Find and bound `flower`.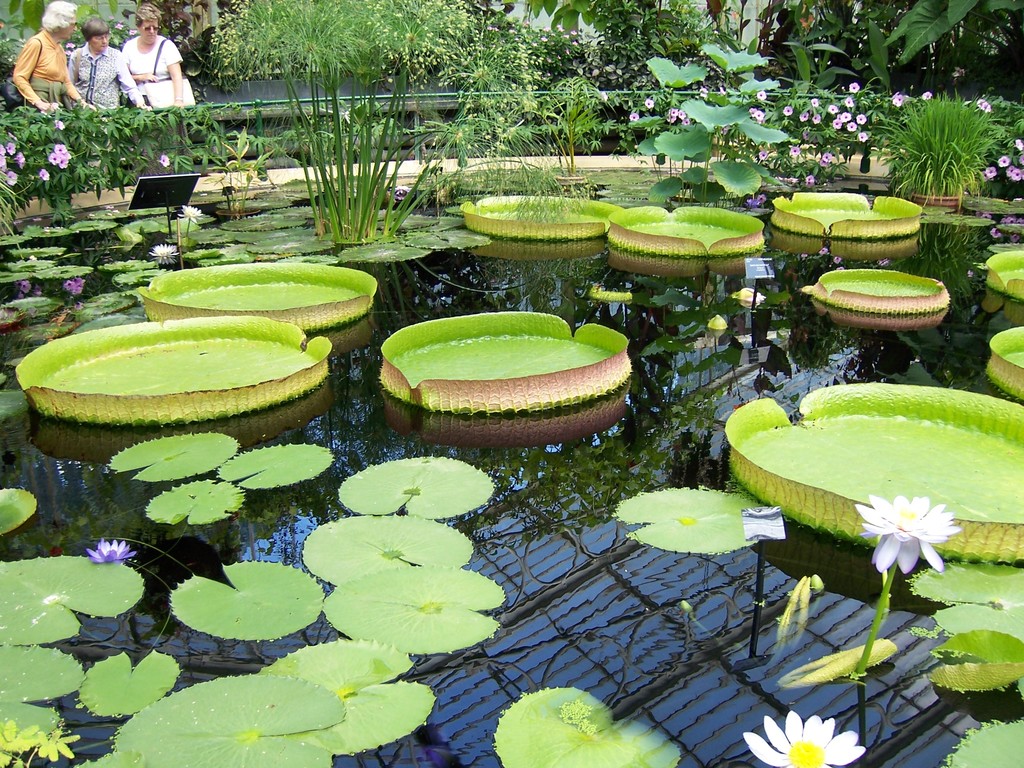
Bound: BBox(549, 58, 549, 62).
